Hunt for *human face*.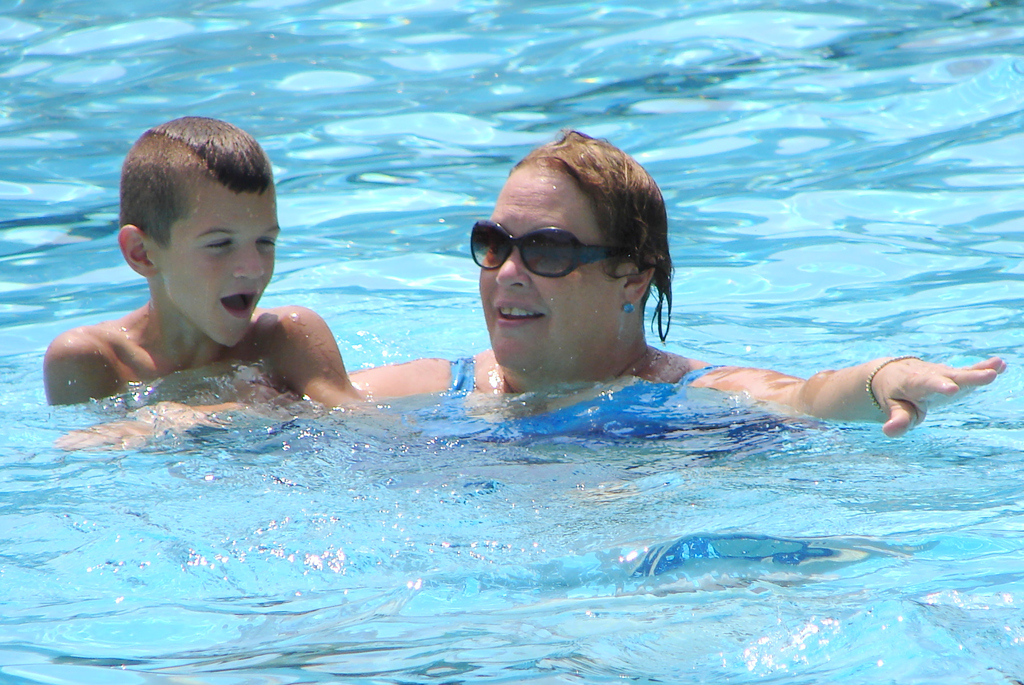
Hunted down at <bbox>156, 188, 279, 350</bbox>.
